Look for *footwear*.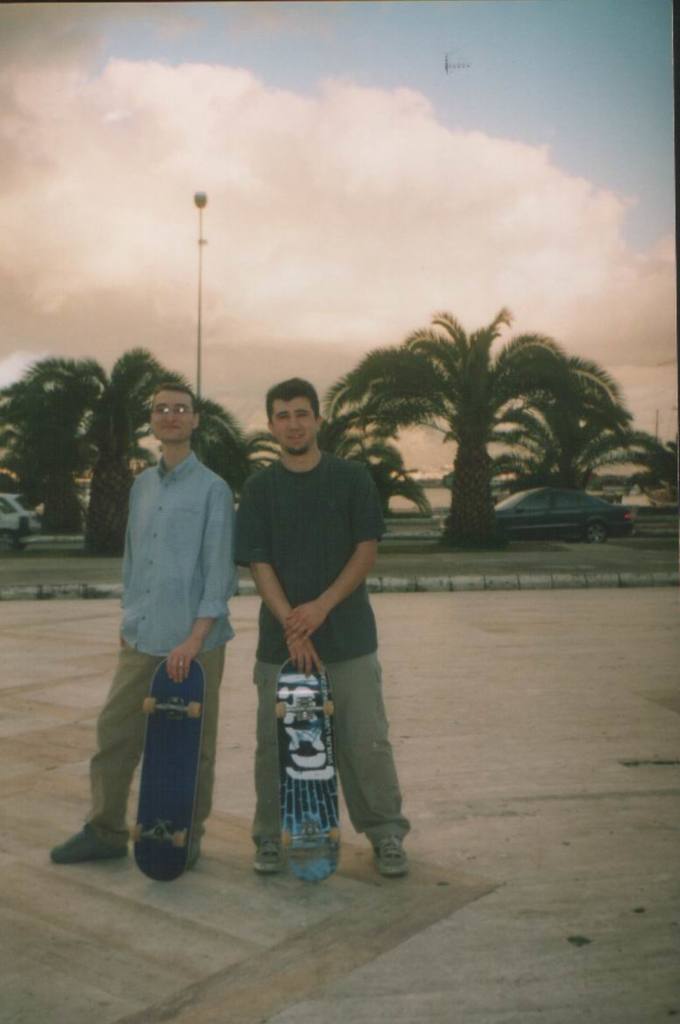
Found: pyautogui.locateOnScreen(371, 844, 408, 876).
